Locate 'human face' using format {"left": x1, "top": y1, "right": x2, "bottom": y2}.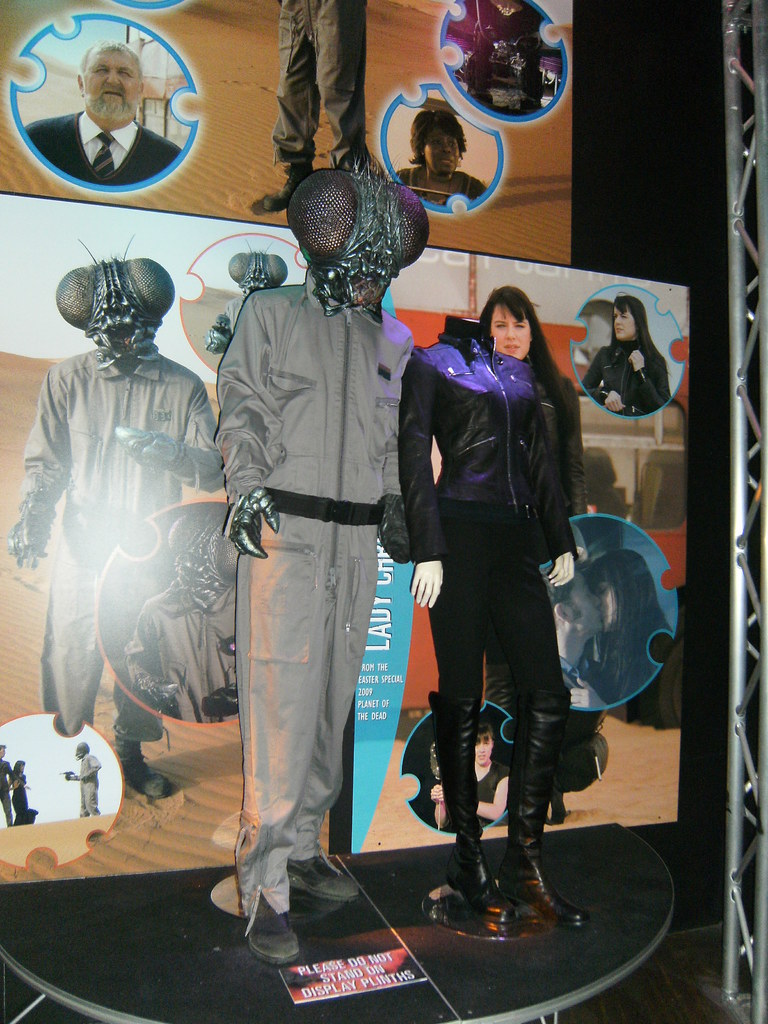
{"left": 491, "top": 303, "right": 529, "bottom": 360}.
